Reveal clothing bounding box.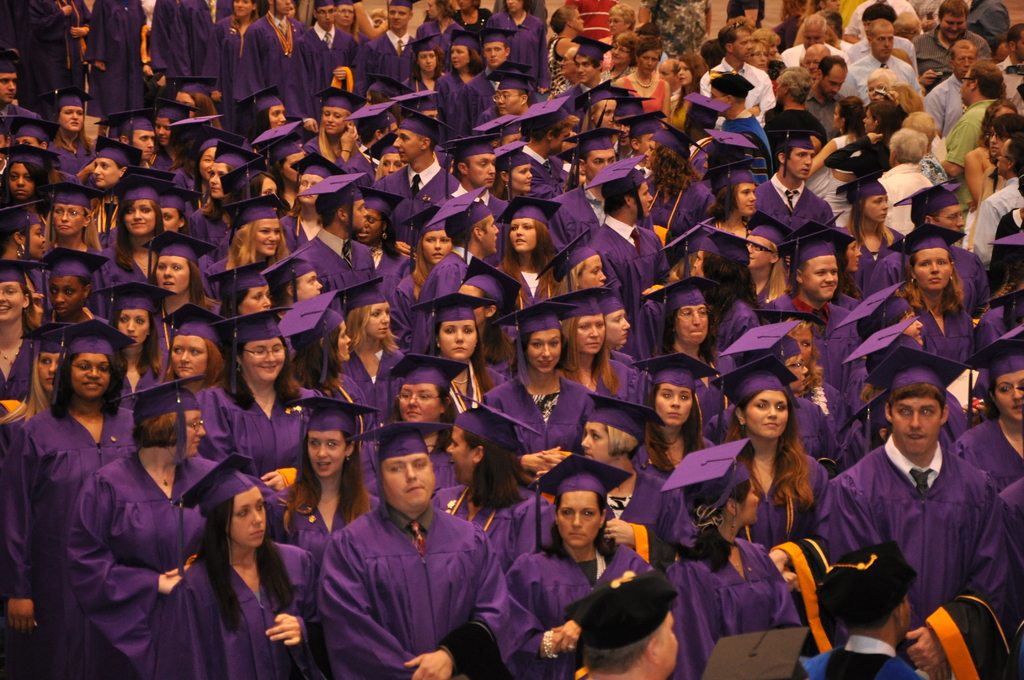
Revealed: crop(895, 238, 998, 305).
